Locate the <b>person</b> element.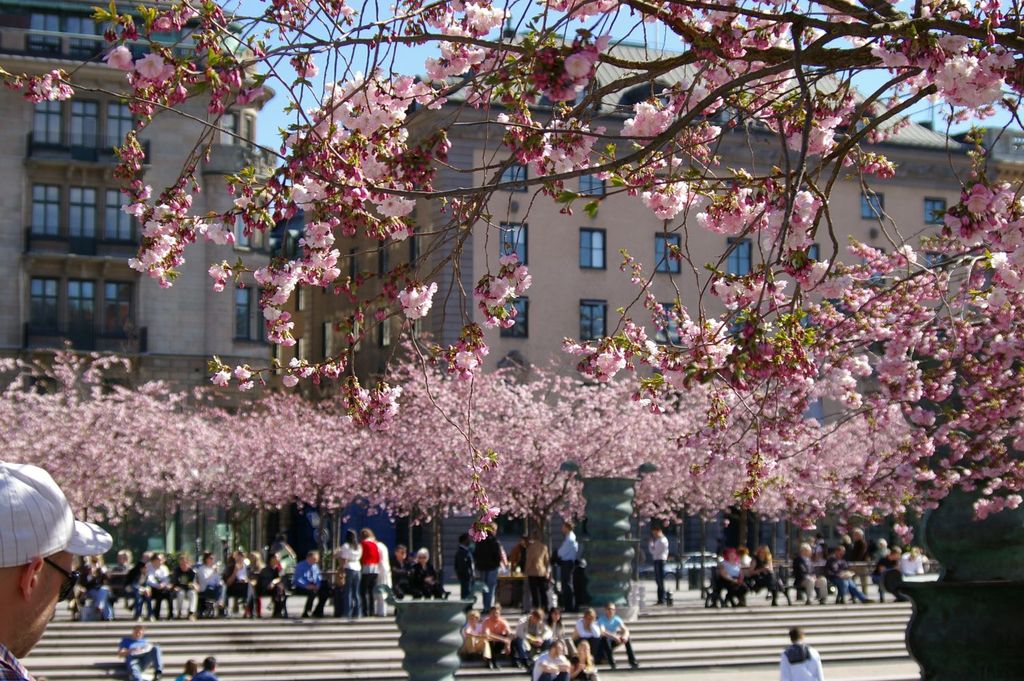
Element bbox: bbox(453, 530, 477, 614).
